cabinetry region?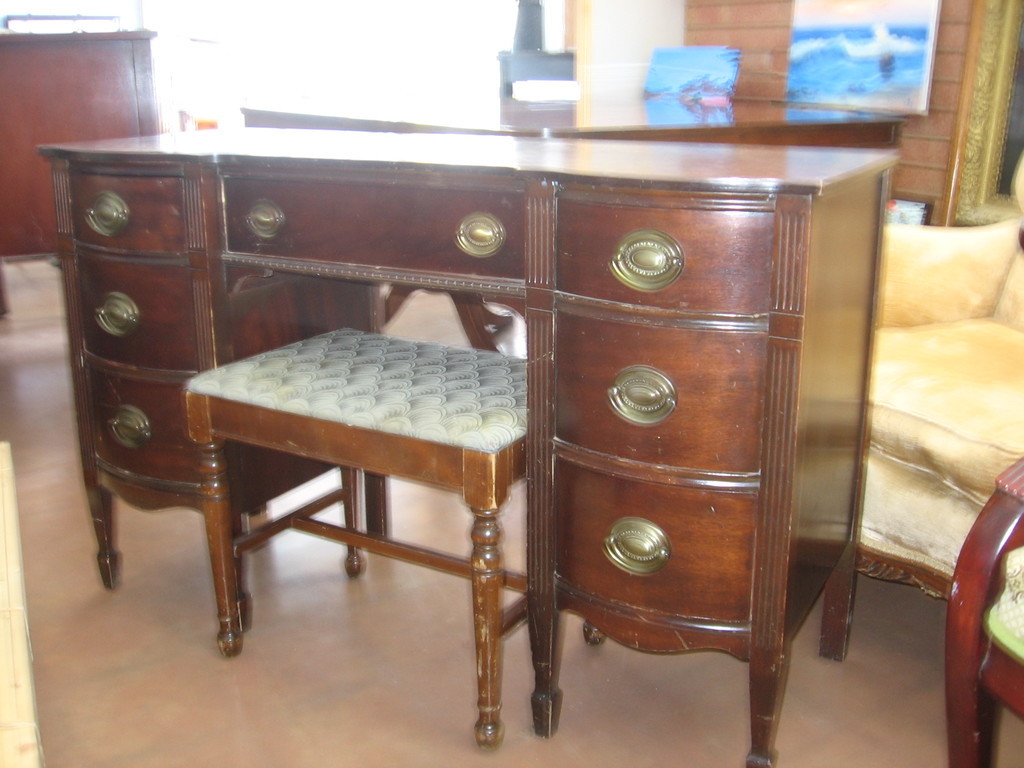
(107,94,868,762)
